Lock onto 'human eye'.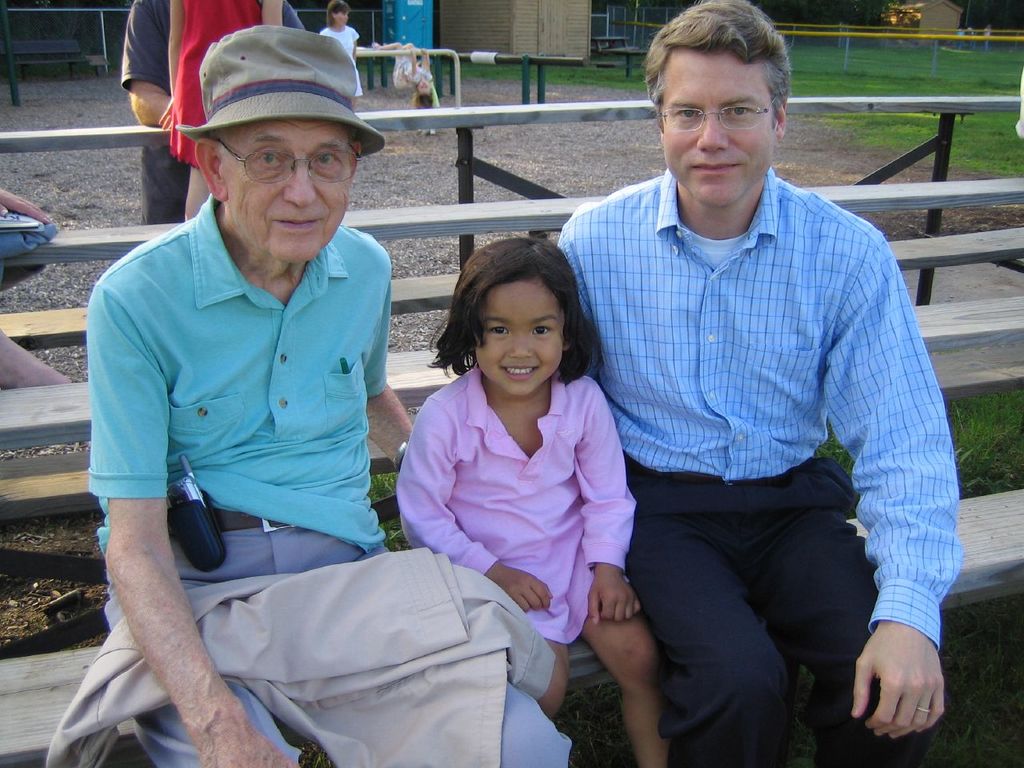
Locked: select_region(317, 149, 342, 170).
